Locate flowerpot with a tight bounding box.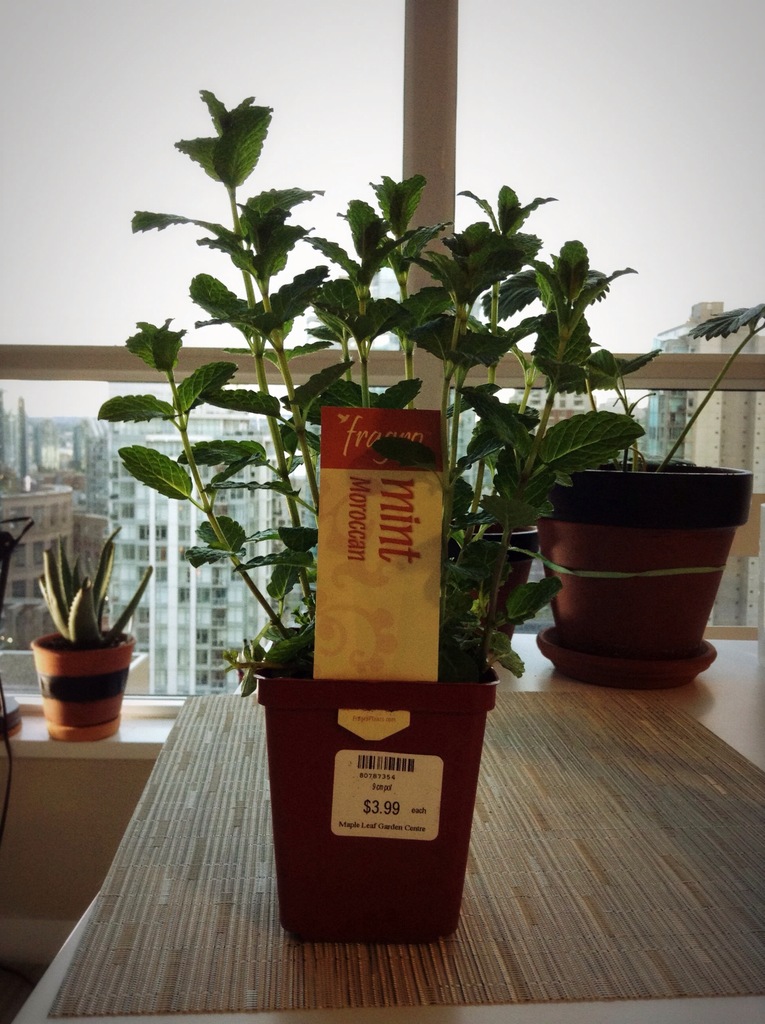
x1=33, y1=620, x2=133, y2=733.
